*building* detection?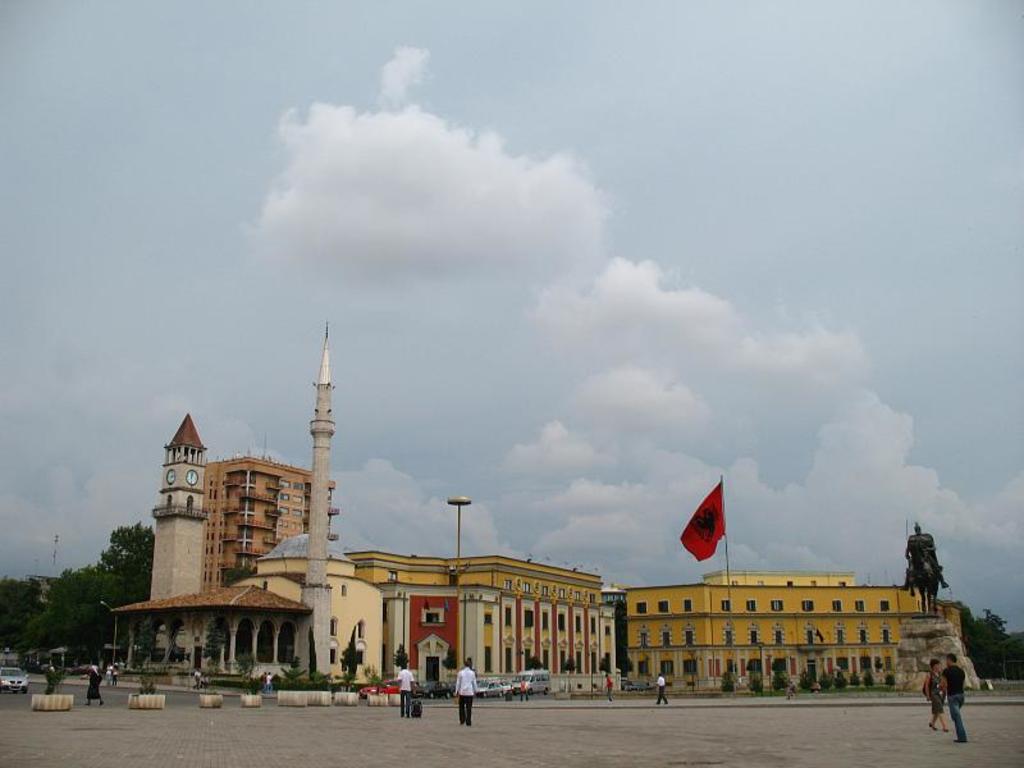
x1=201, y1=445, x2=347, y2=591
